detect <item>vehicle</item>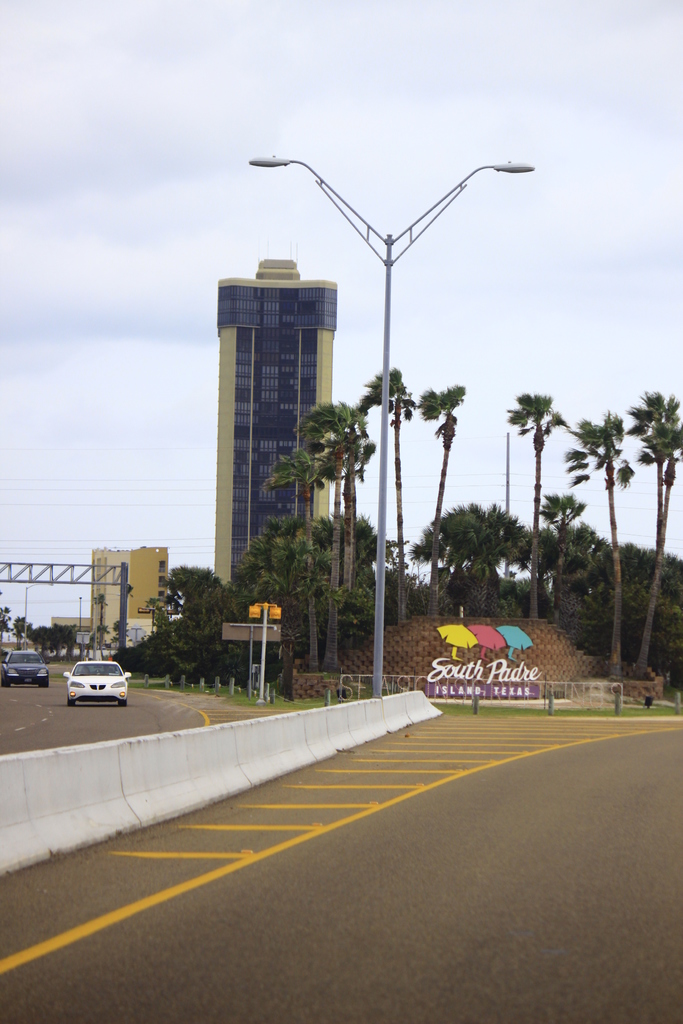
0:650:48:685
